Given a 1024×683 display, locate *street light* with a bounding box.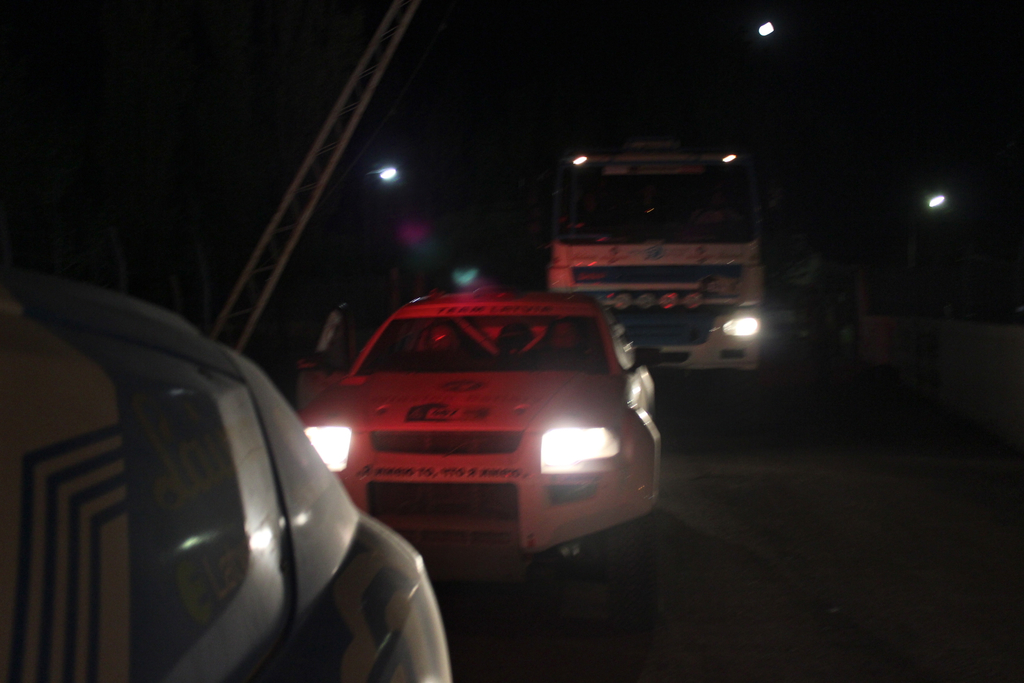
Located: [left=707, top=147, right=742, bottom=226].
